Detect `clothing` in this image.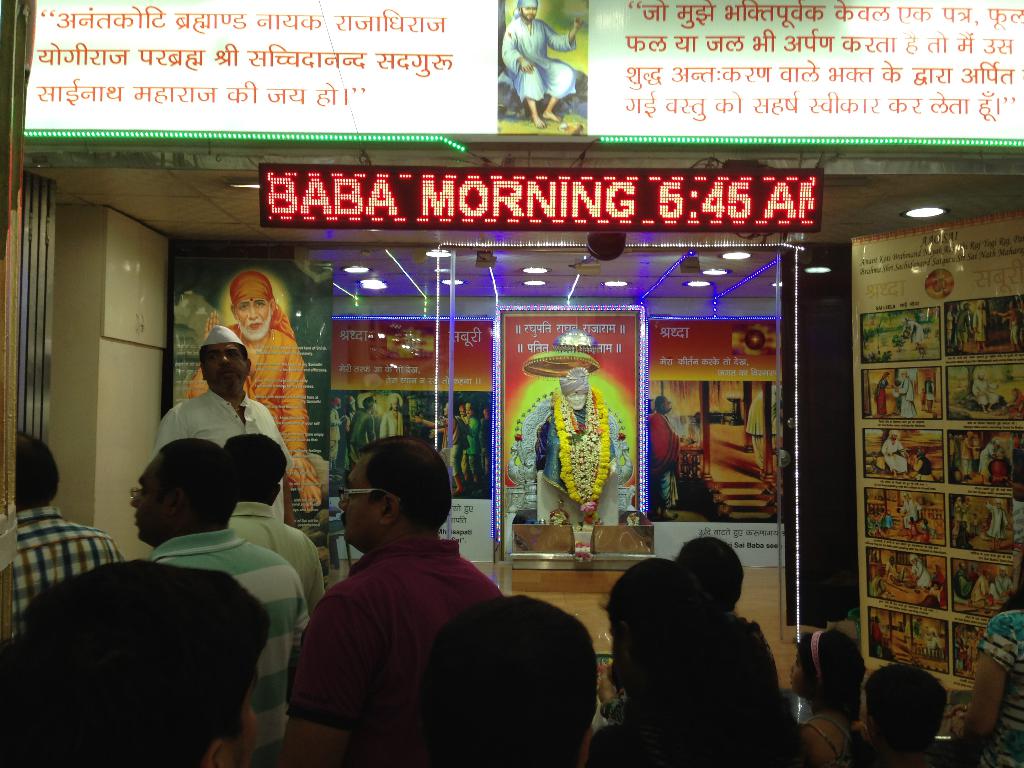
Detection: 149:522:309:767.
